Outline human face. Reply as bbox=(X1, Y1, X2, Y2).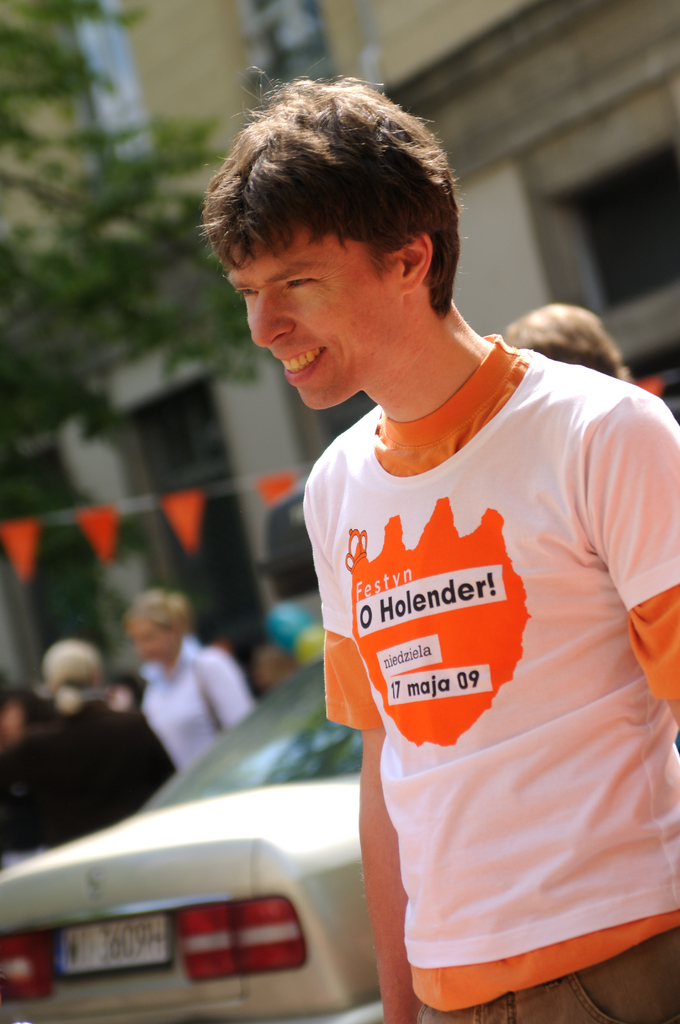
bbox=(216, 236, 384, 415).
